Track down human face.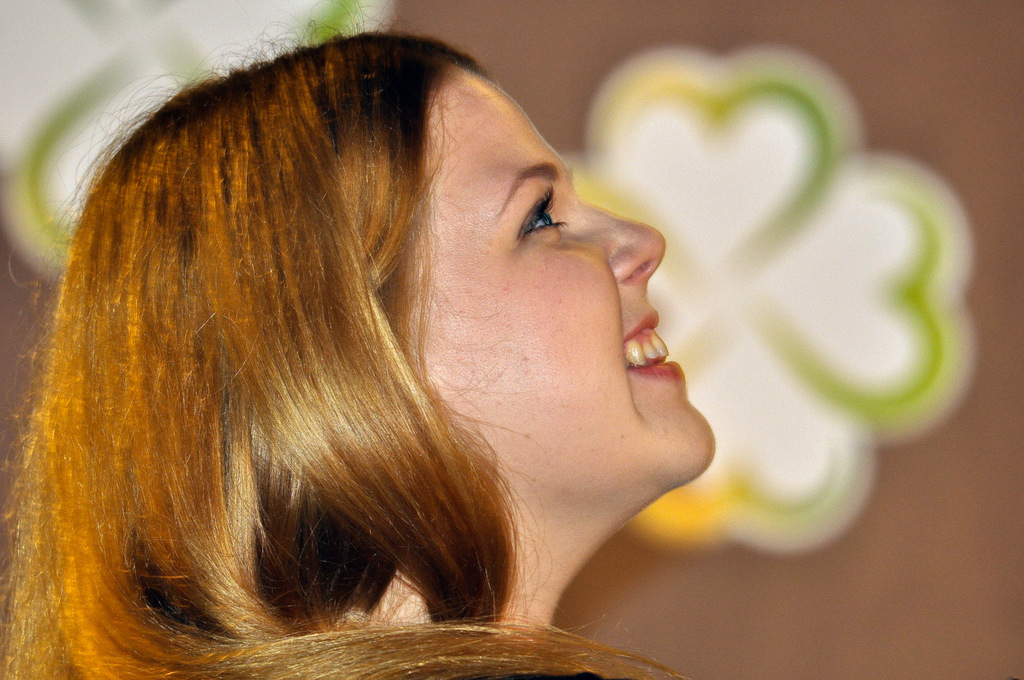
Tracked to bbox=(420, 71, 717, 489).
